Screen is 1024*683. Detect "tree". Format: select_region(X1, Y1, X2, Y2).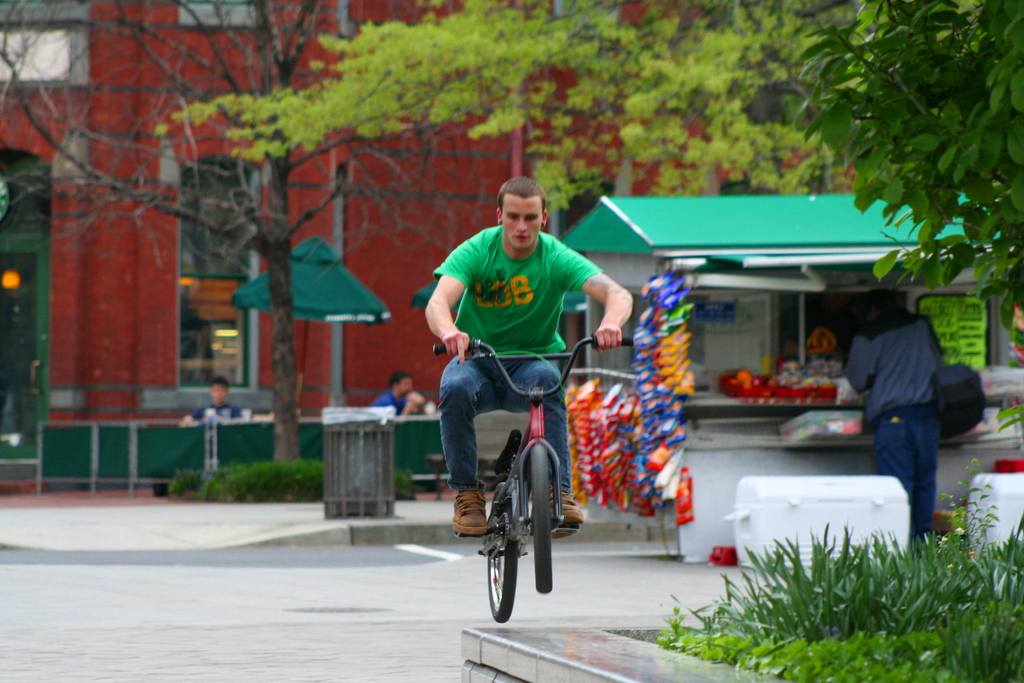
select_region(0, 0, 499, 465).
